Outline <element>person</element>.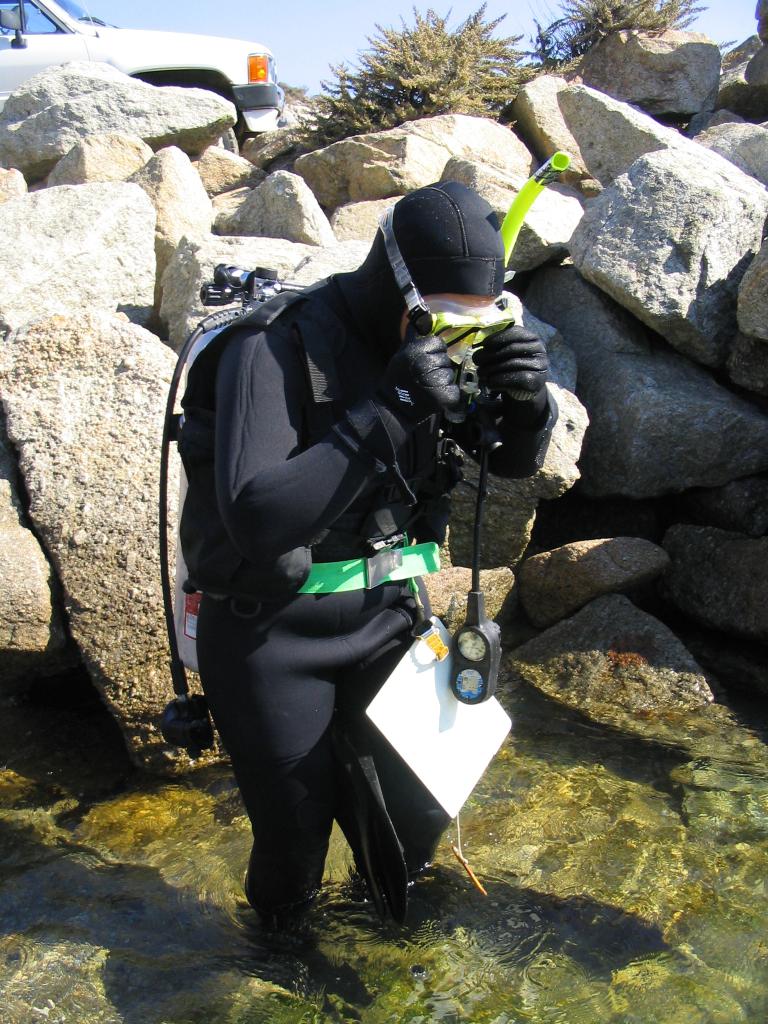
Outline: crop(182, 104, 531, 923).
